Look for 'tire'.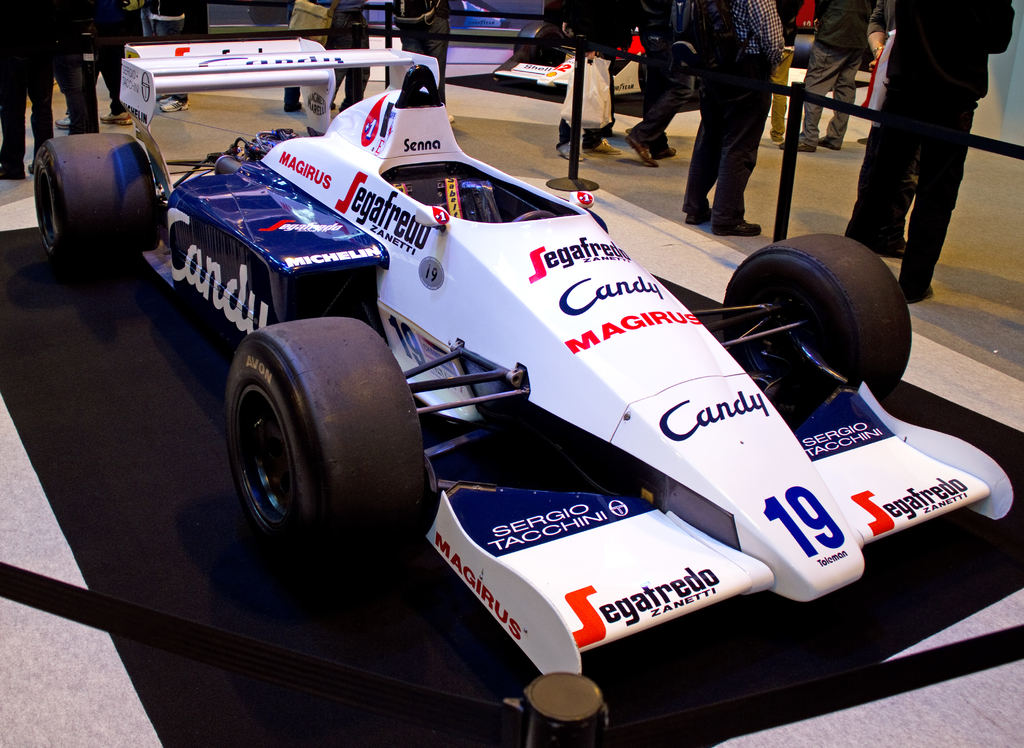
Found: (left=249, top=4, right=285, bottom=26).
